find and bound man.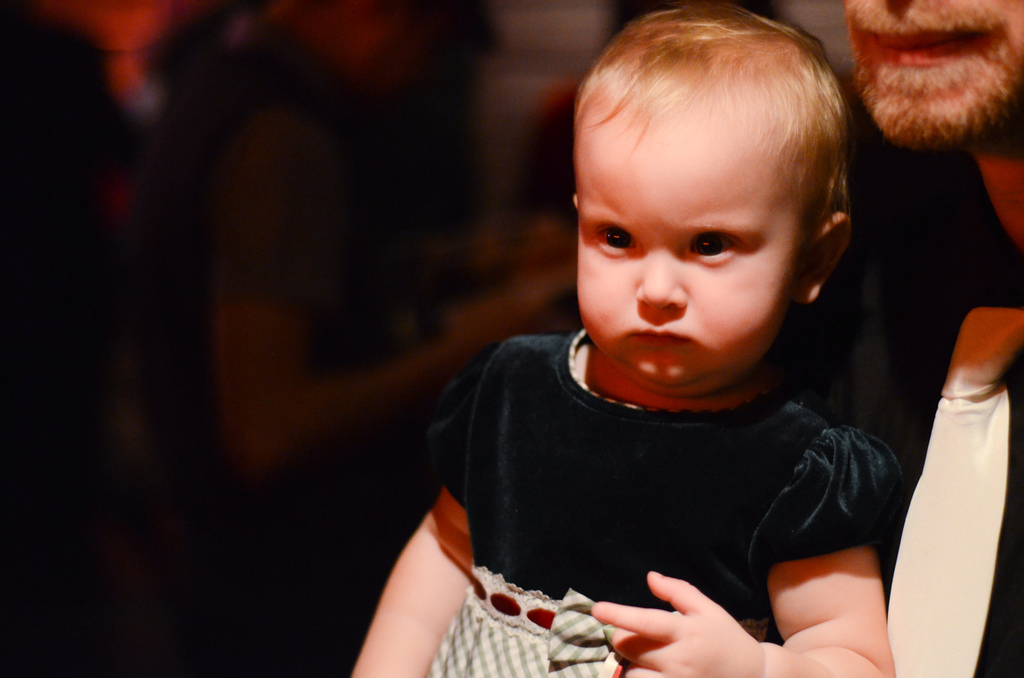
Bound: [x1=758, y1=0, x2=1023, y2=677].
